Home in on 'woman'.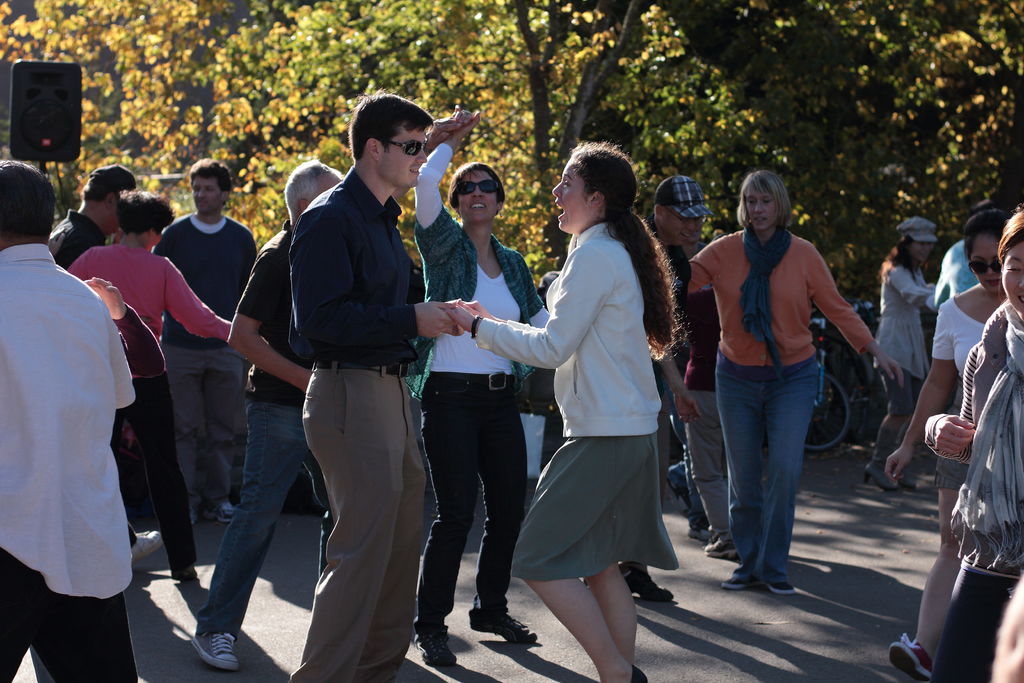
Homed in at box(50, 190, 235, 584).
